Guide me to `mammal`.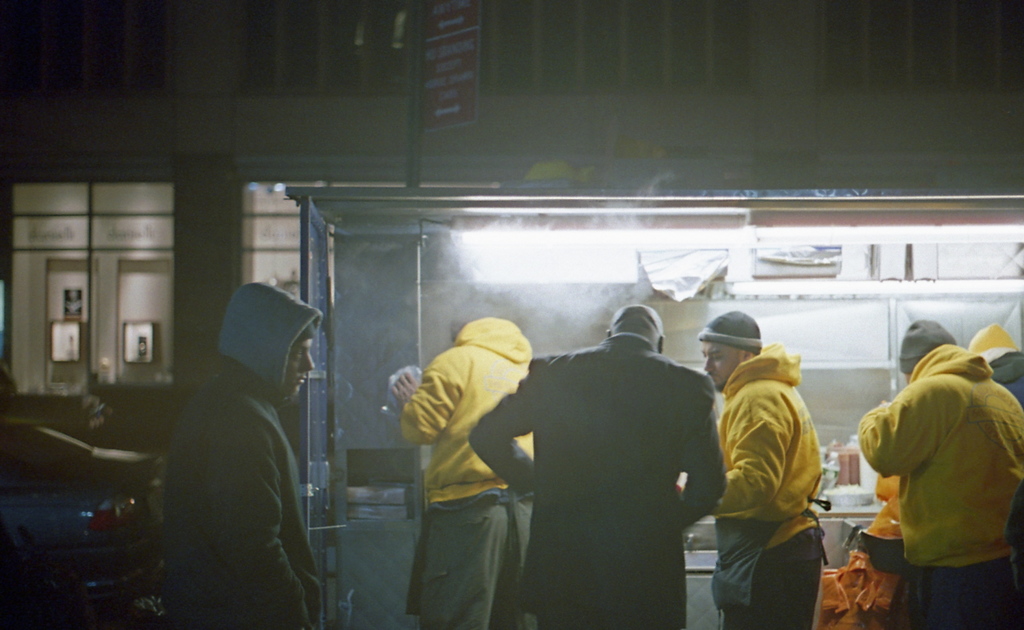
Guidance: 698,313,852,619.
